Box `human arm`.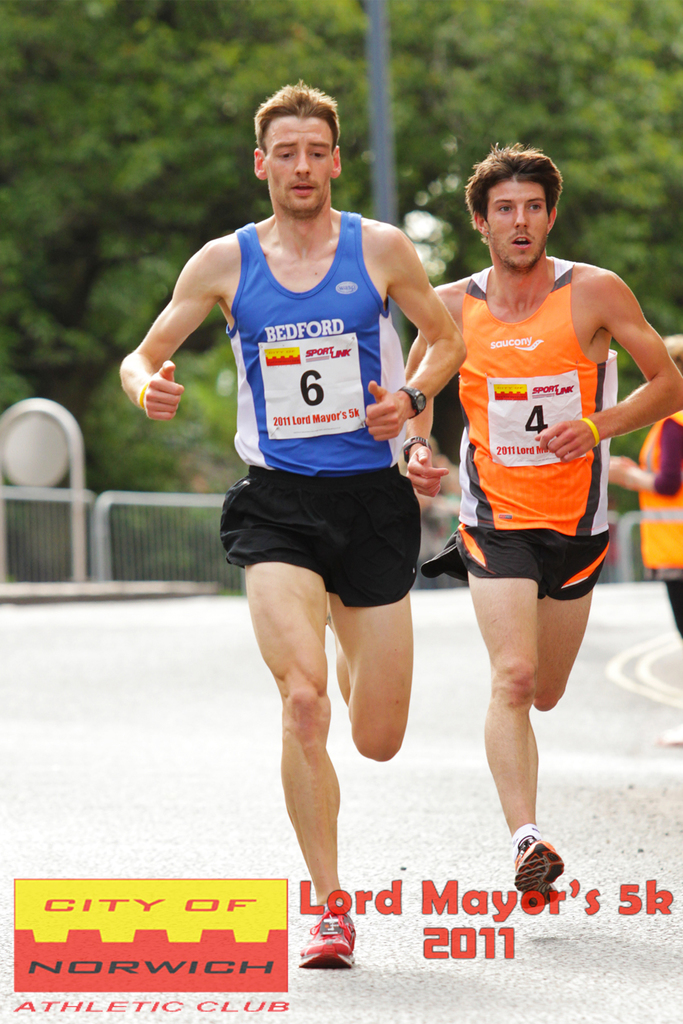
left=360, top=222, right=469, bottom=441.
